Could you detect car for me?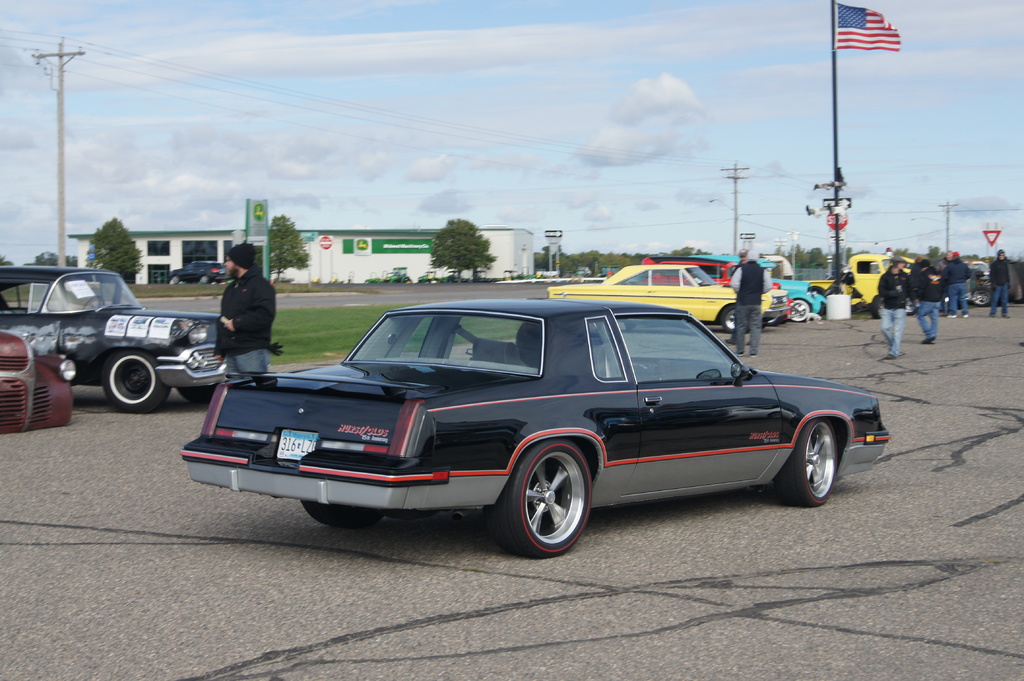
Detection result: bbox=[159, 293, 887, 553].
